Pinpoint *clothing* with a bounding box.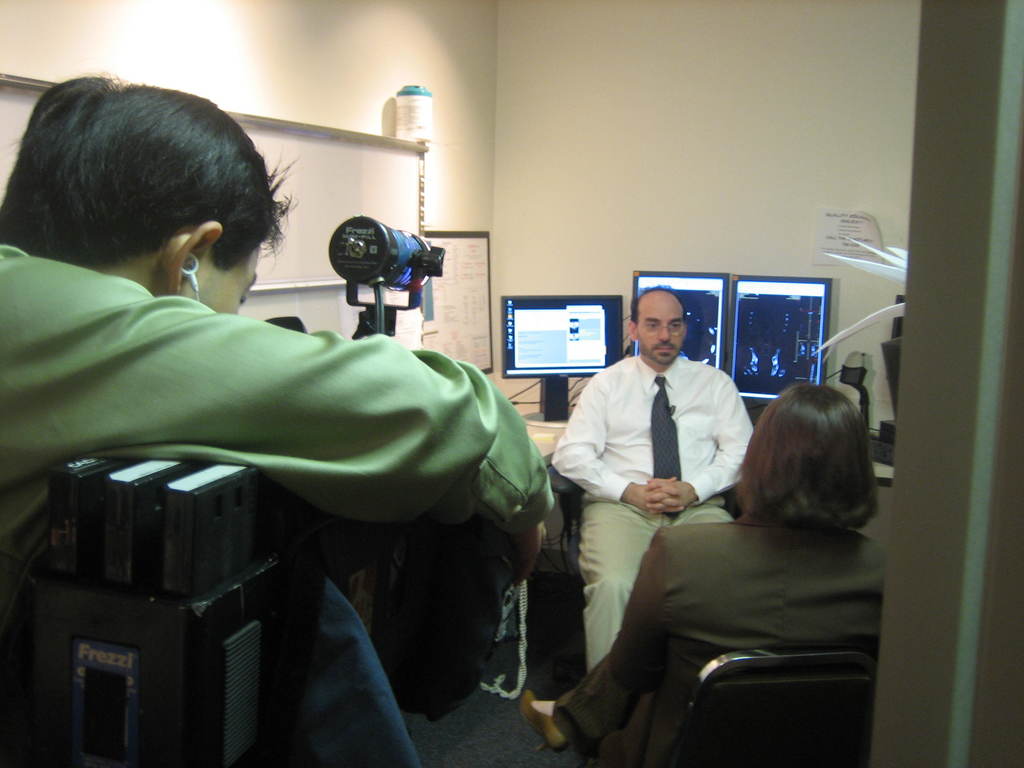
l=0, t=248, r=552, b=723.
